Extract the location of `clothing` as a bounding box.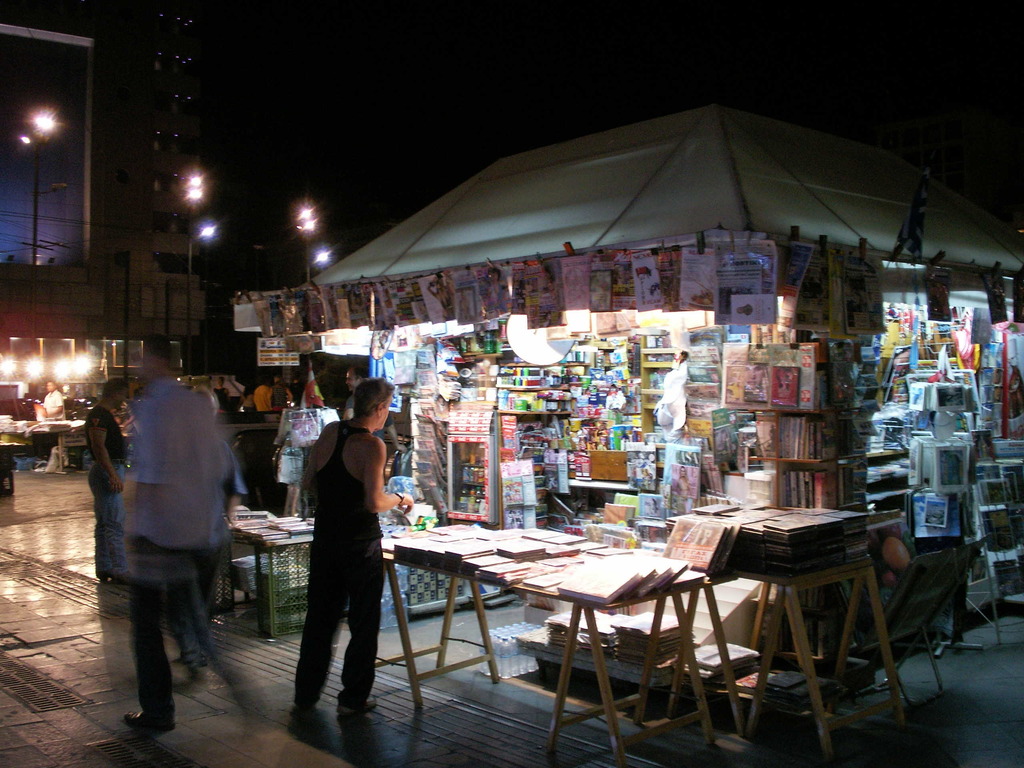
select_region(253, 383, 298, 413).
